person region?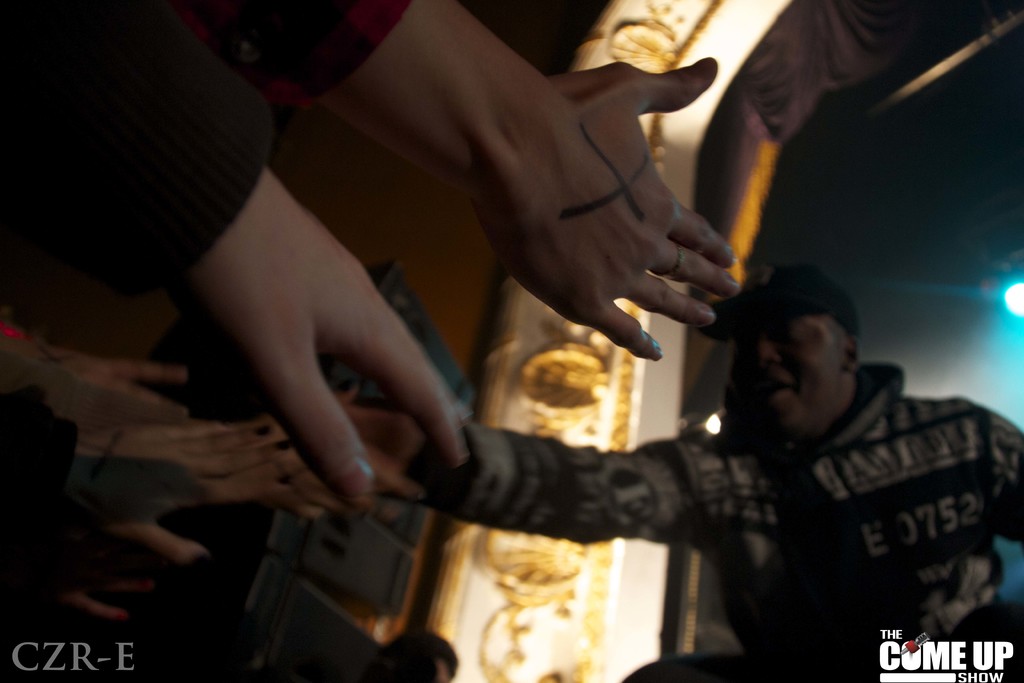
[0,0,743,500]
